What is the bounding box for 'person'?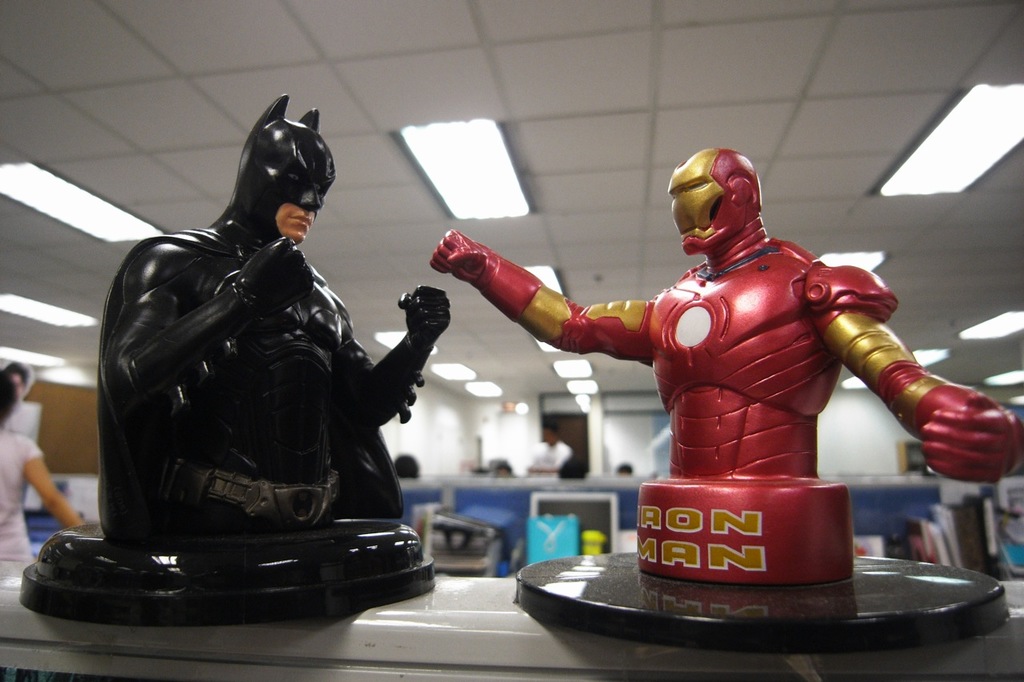
left=463, top=126, right=978, bottom=572.
